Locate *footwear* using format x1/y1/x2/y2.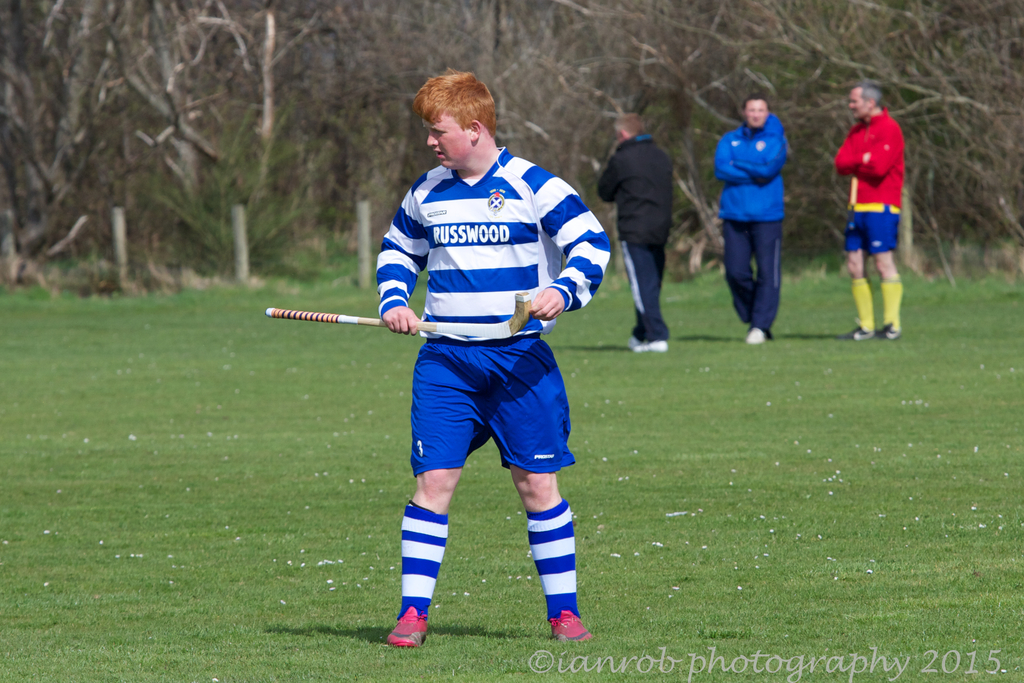
545/605/589/641.
